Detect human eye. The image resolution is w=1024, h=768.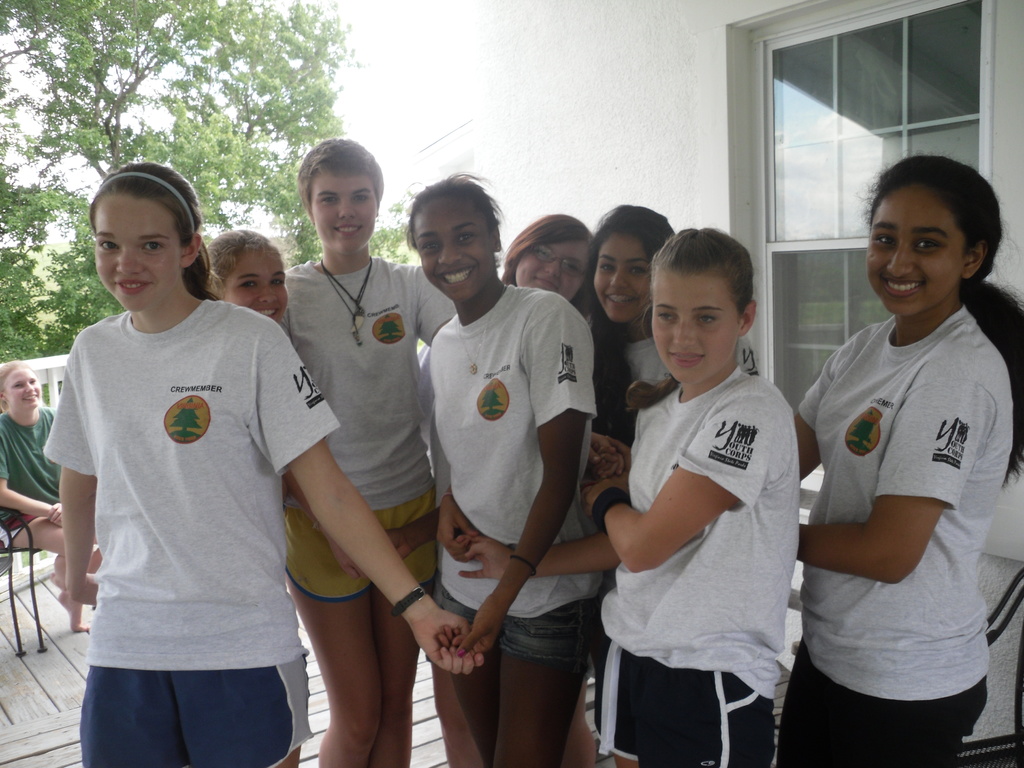
[631, 258, 651, 275].
